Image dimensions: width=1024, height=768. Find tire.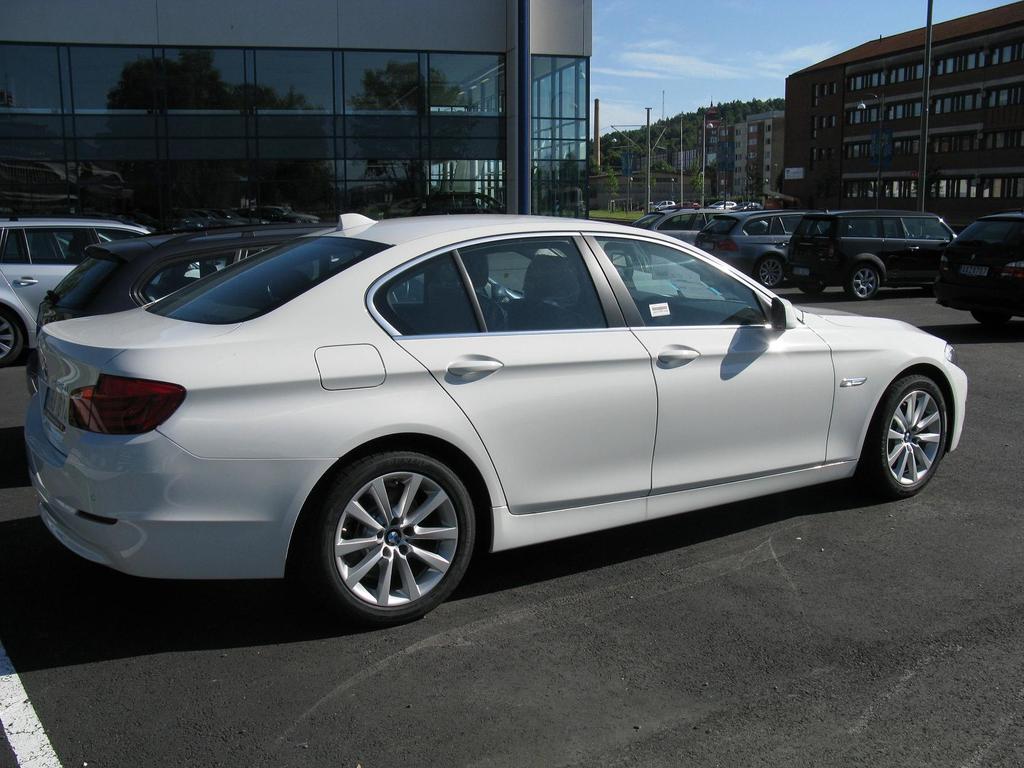
x1=845, y1=257, x2=883, y2=302.
